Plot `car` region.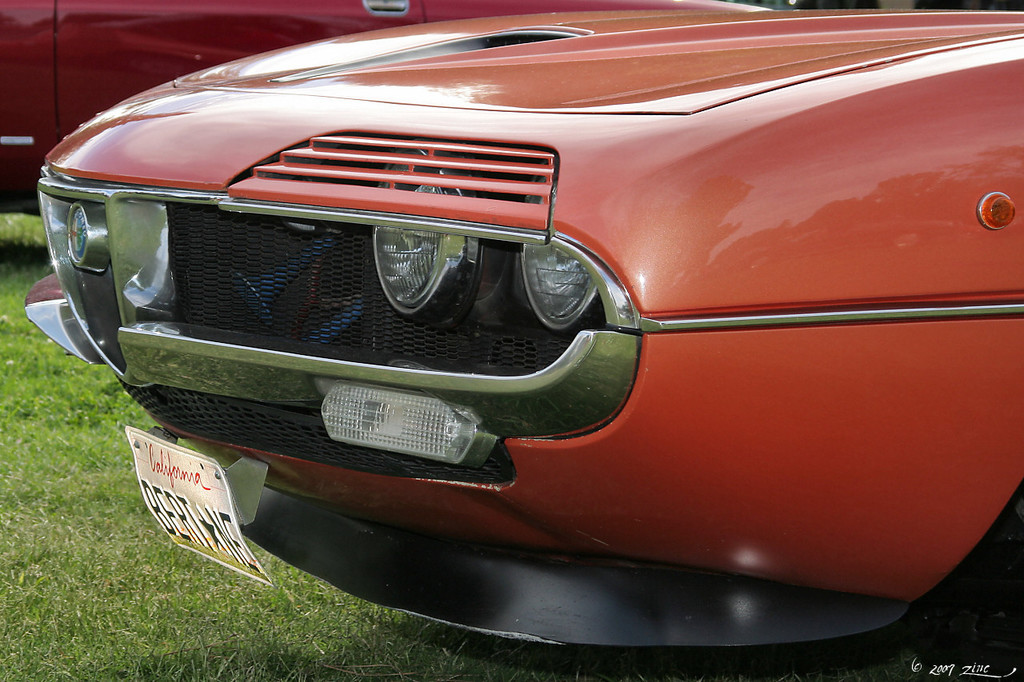
Plotted at crop(22, 2, 1023, 651).
